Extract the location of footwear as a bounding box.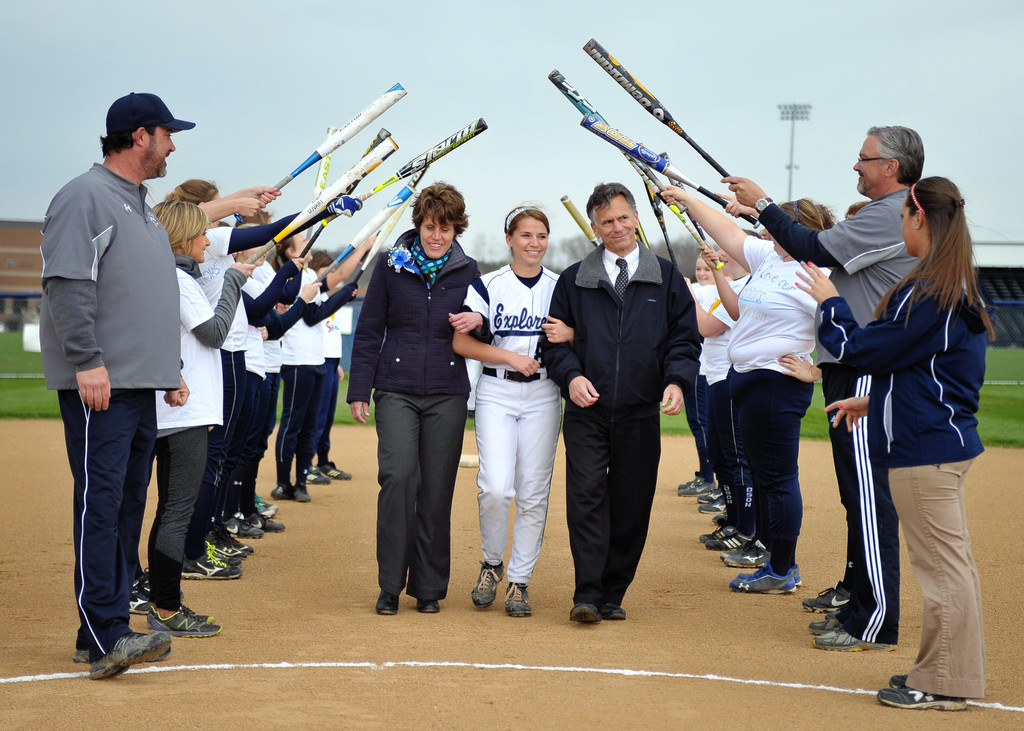
[316,459,353,481].
